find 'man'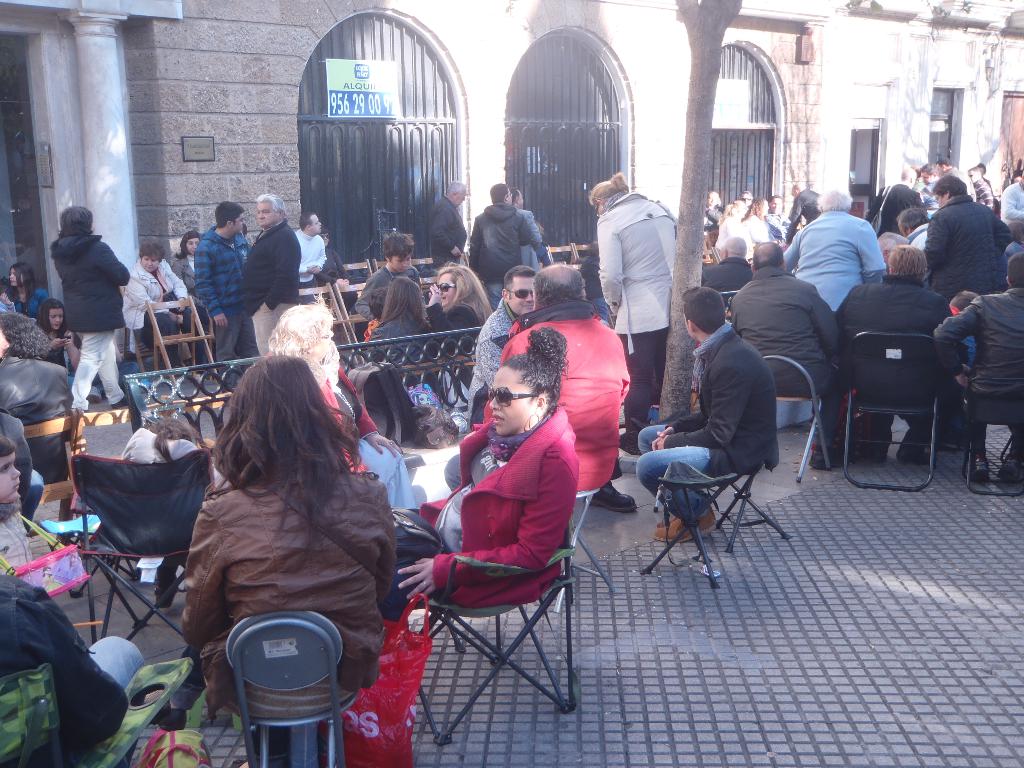
632, 282, 779, 544
